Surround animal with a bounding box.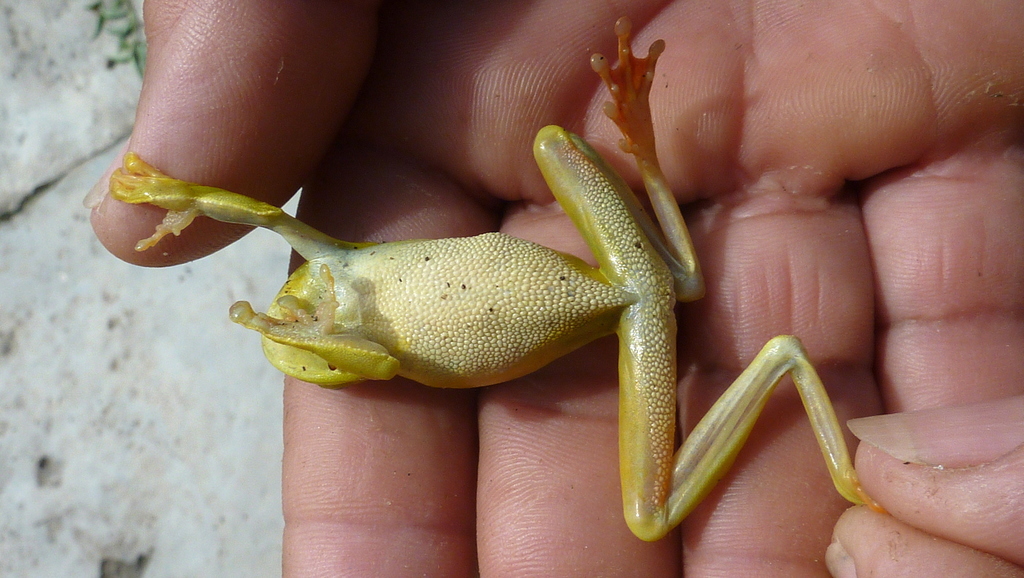
x1=106 y1=12 x2=888 y2=543.
